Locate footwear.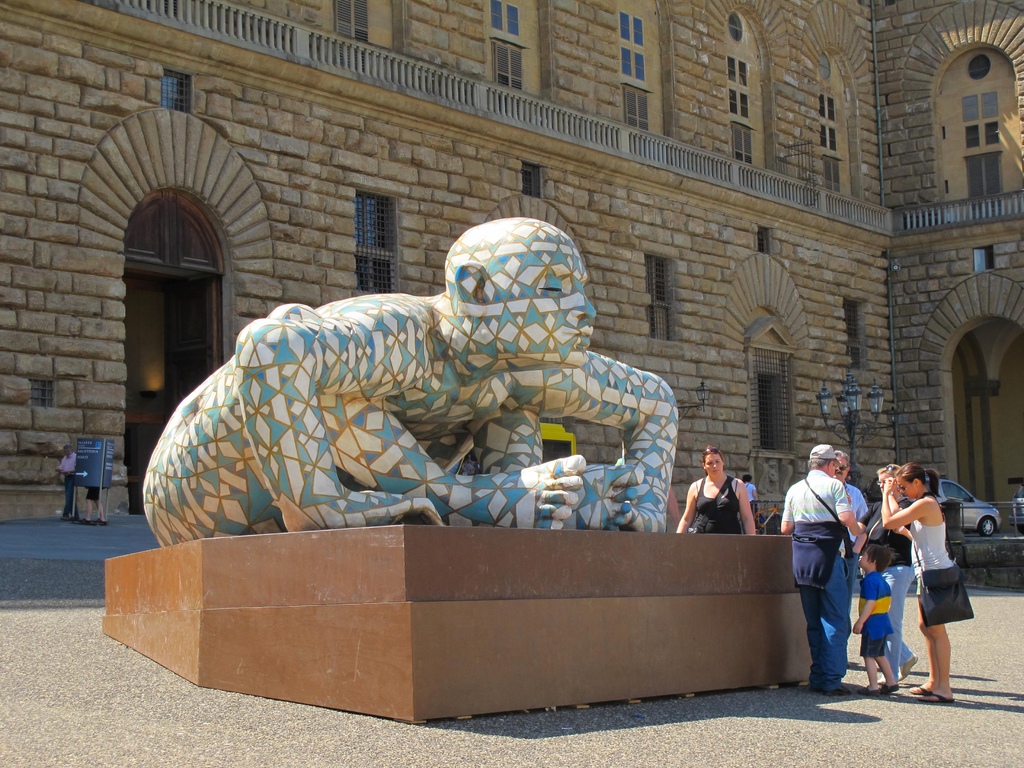
Bounding box: [x1=899, y1=652, x2=919, y2=682].
